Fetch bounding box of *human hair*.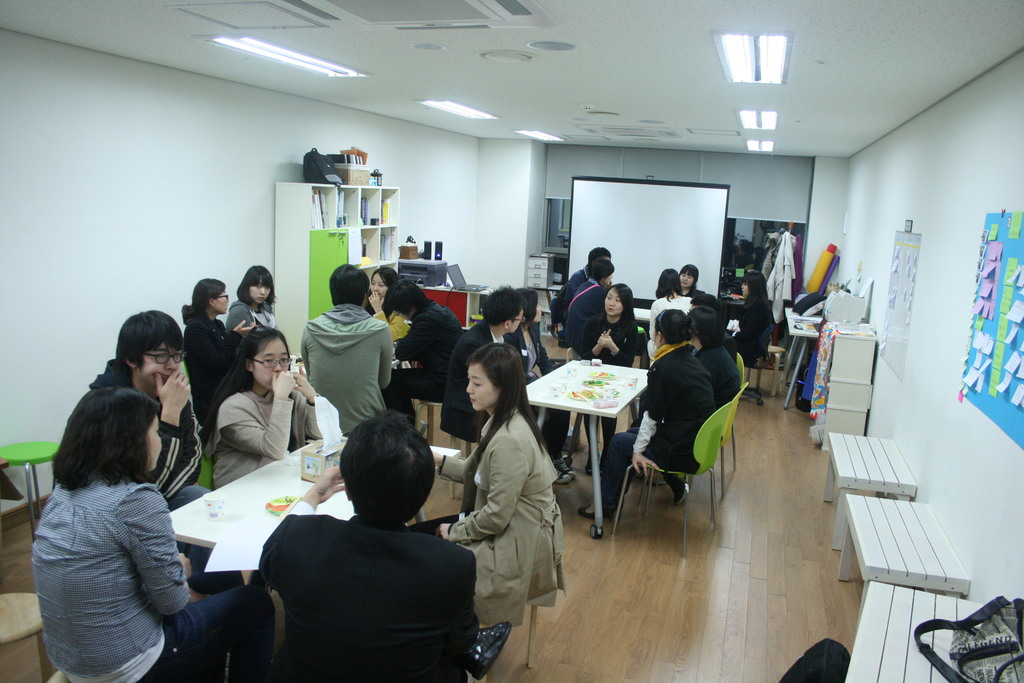
Bbox: {"x1": 235, "y1": 265, "x2": 276, "y2": 310}.
